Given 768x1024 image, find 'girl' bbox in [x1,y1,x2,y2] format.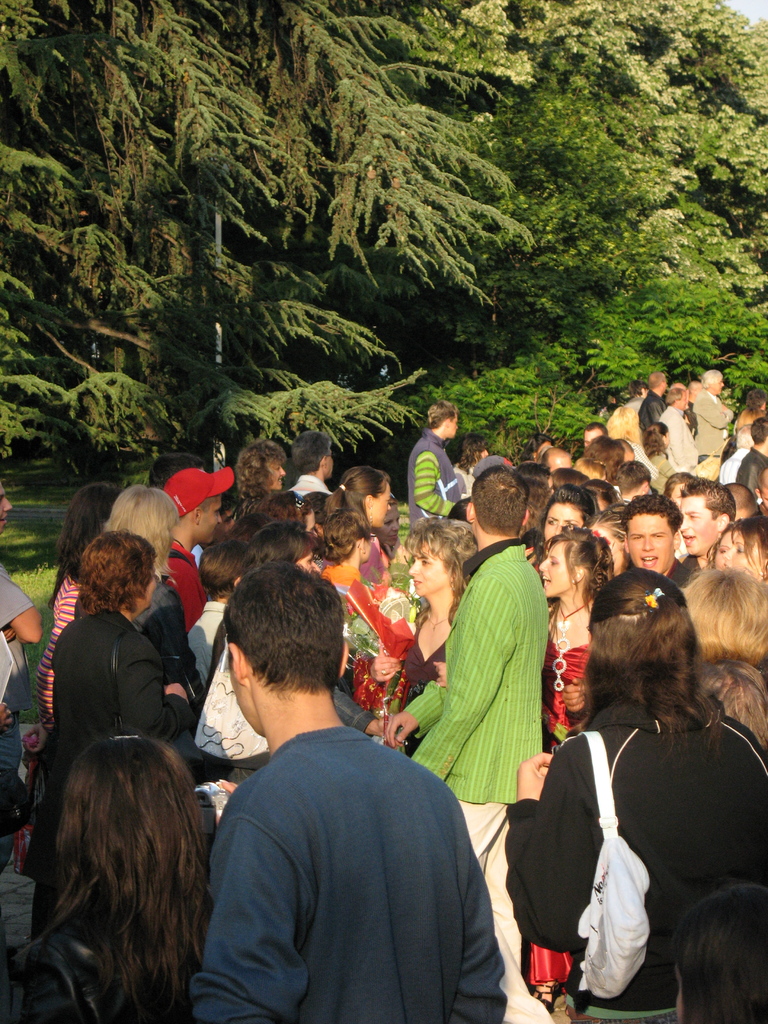
[323,465,389,582].
